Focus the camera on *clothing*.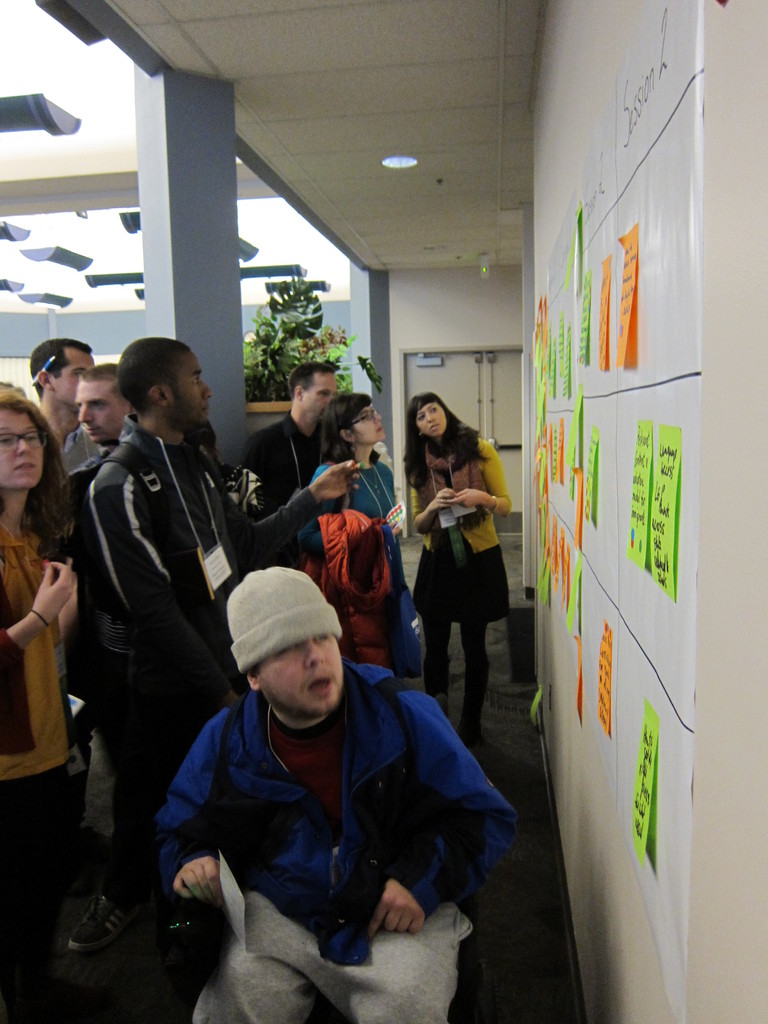
Focus region: 64:451:106:912.
